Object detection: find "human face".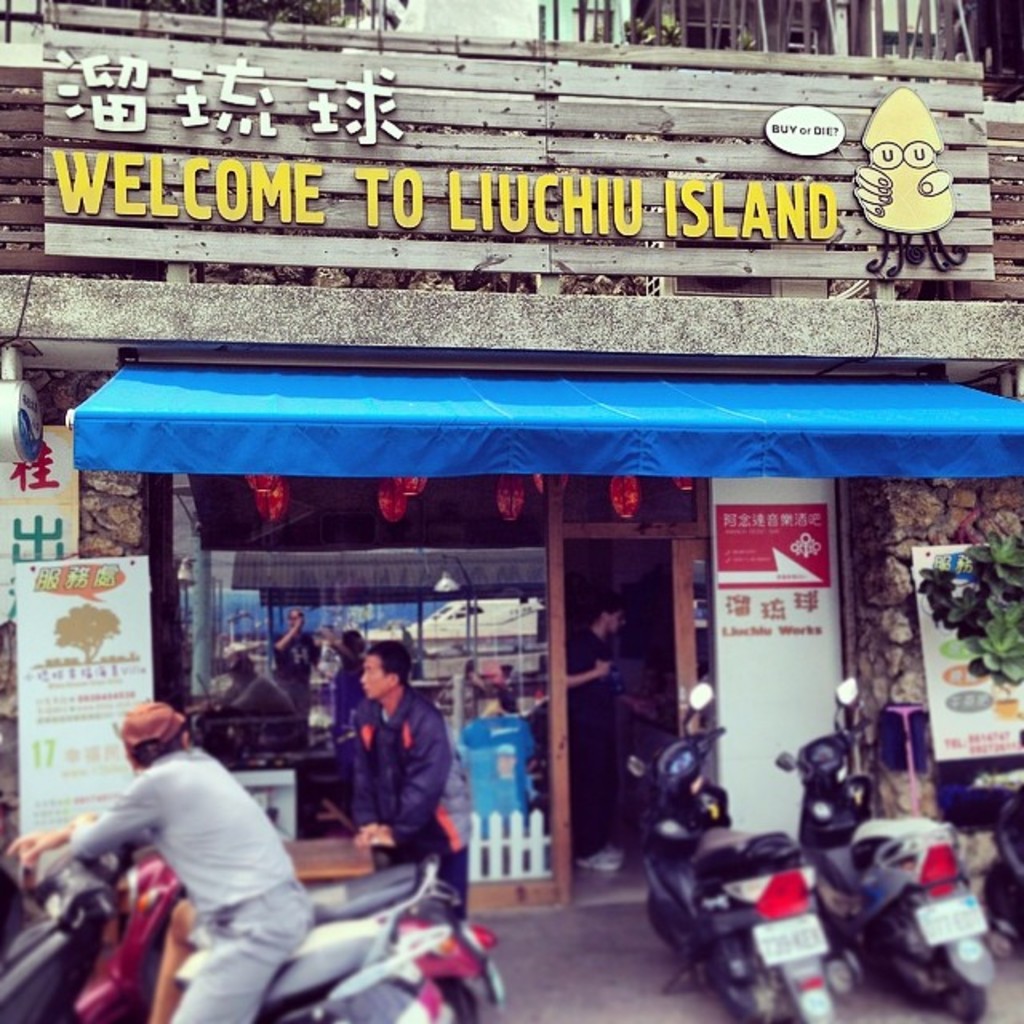
(358, 651, 392, 696).
